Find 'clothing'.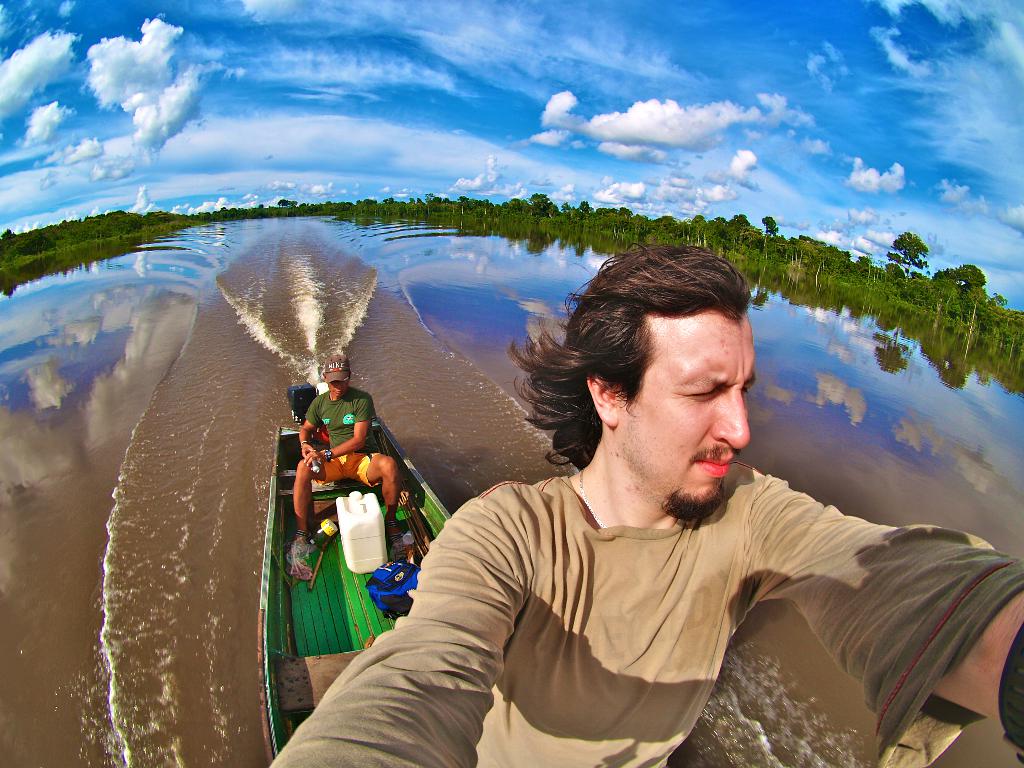
{"x1": 307, "y1": 390, "x2": 380, "y2": 483}.
